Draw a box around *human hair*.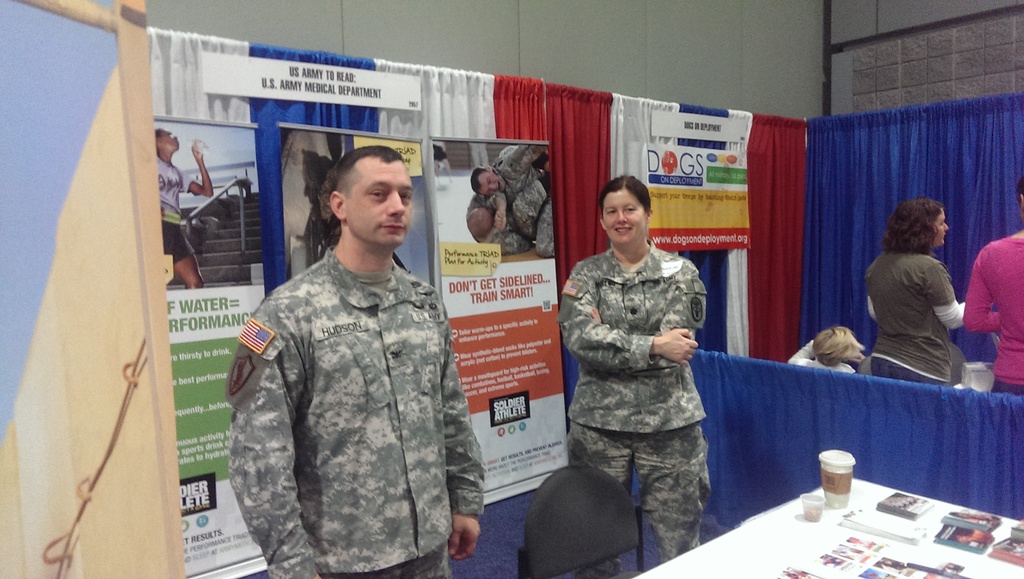
x1=880, y1=200, x2=941, y2=254.
